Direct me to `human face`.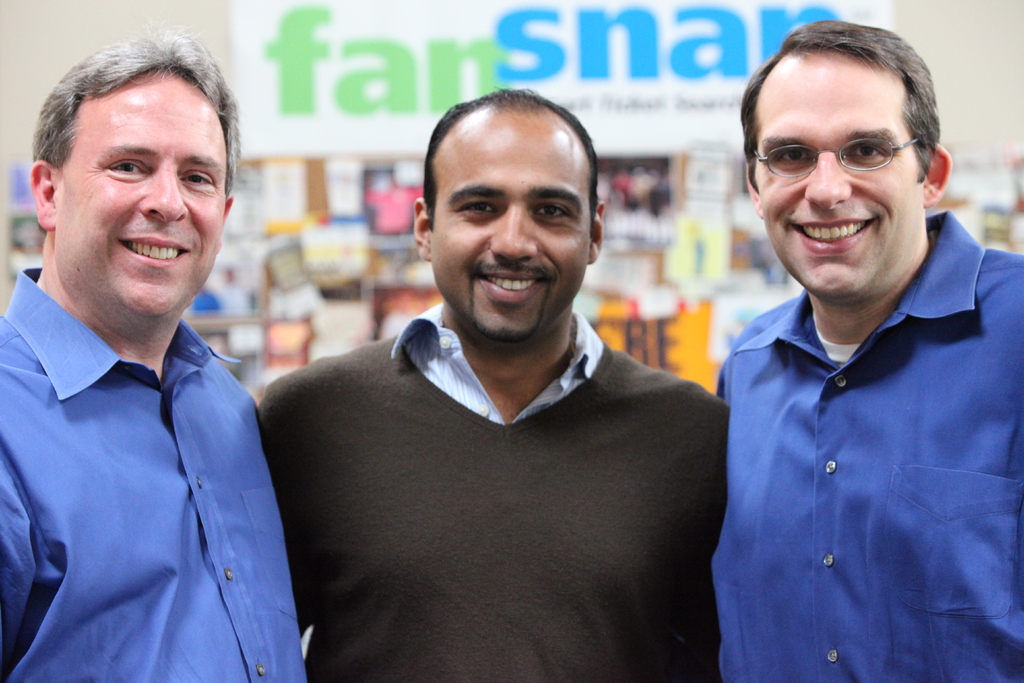
Direction: bbox=(430, 111, 591, 336).
